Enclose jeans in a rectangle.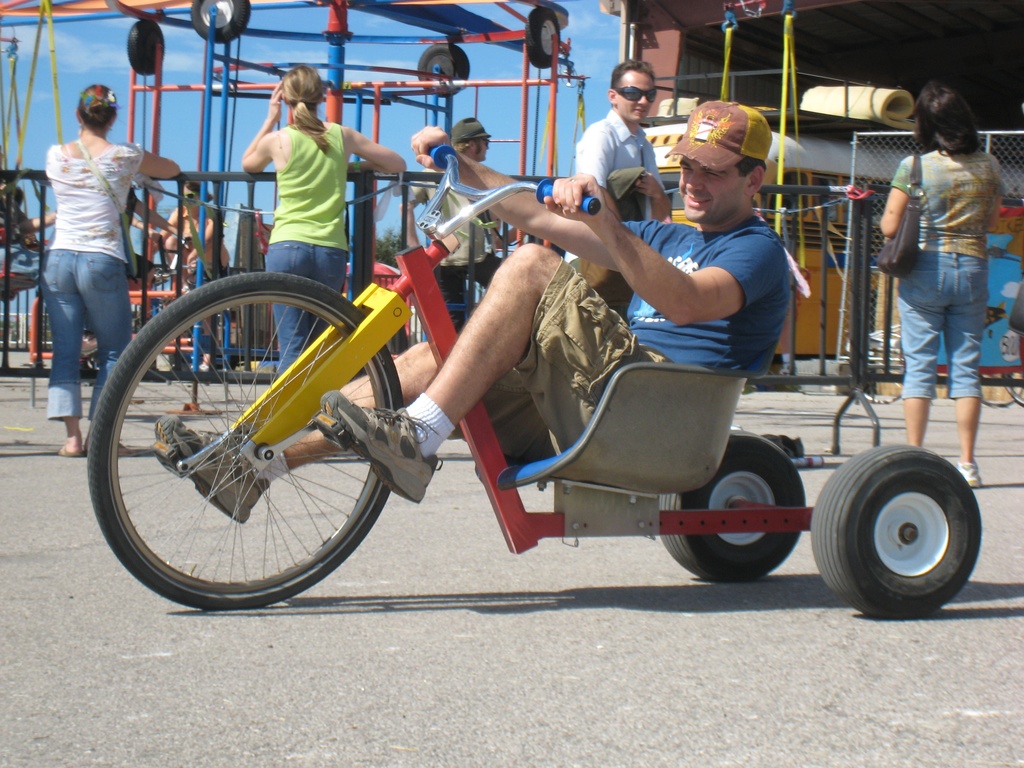
{"x1": 260, "y1": 236, "x2": 342, "y2": 372}.
